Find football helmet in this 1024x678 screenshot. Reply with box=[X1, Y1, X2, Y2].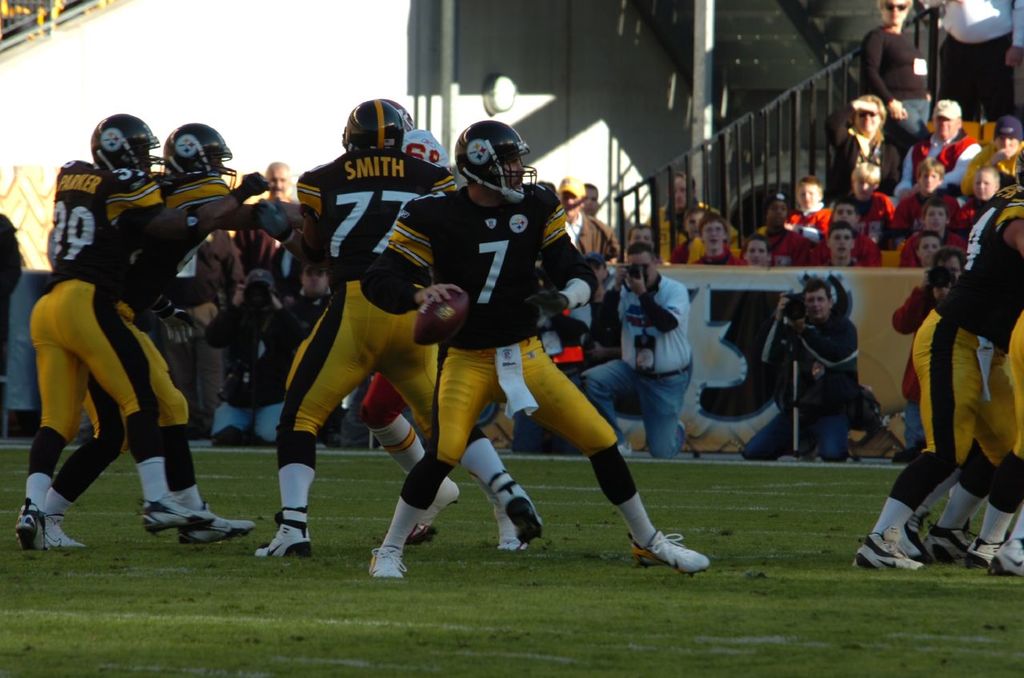
box=[341, 97, 404, 151].
